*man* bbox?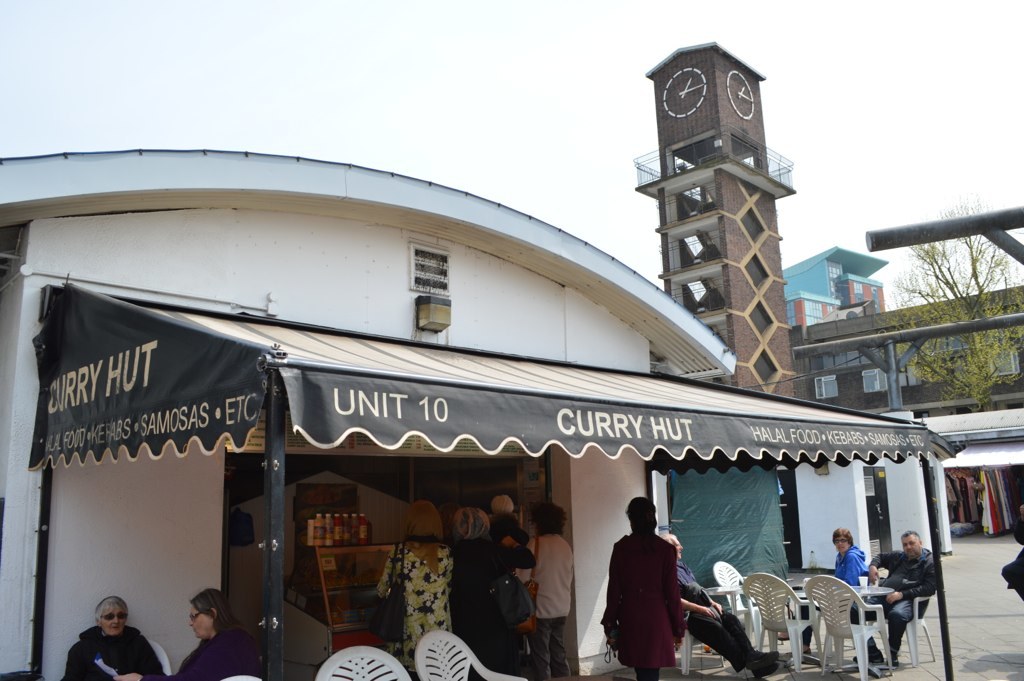
[x1=846, y1=521, x2=946, y2=672]
